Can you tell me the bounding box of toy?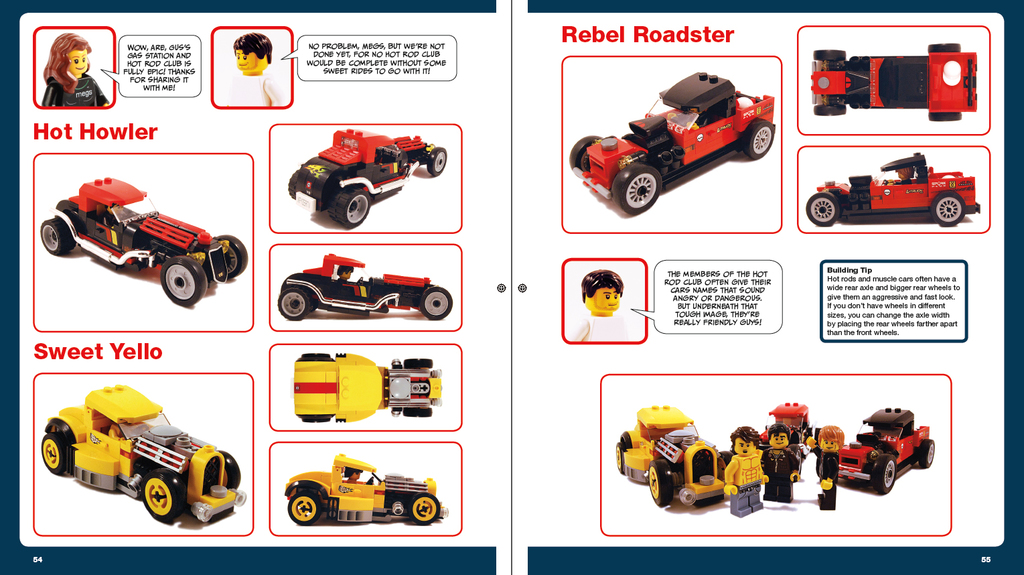
l=278, t=253, r=451, b=321.
